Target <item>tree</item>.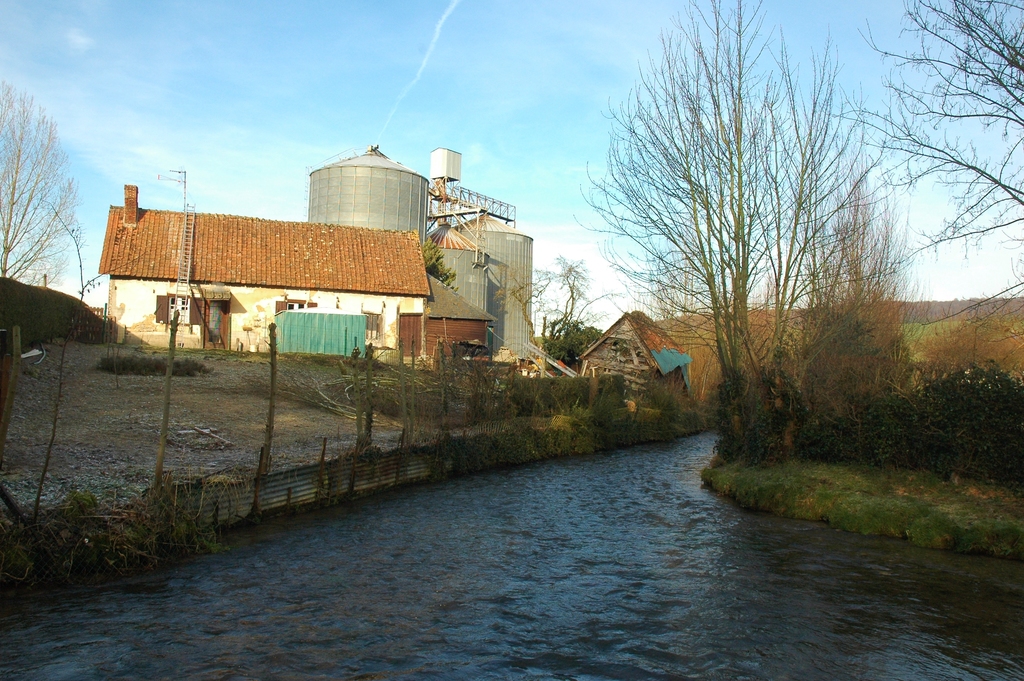
Target region: 422:240:460:293.
